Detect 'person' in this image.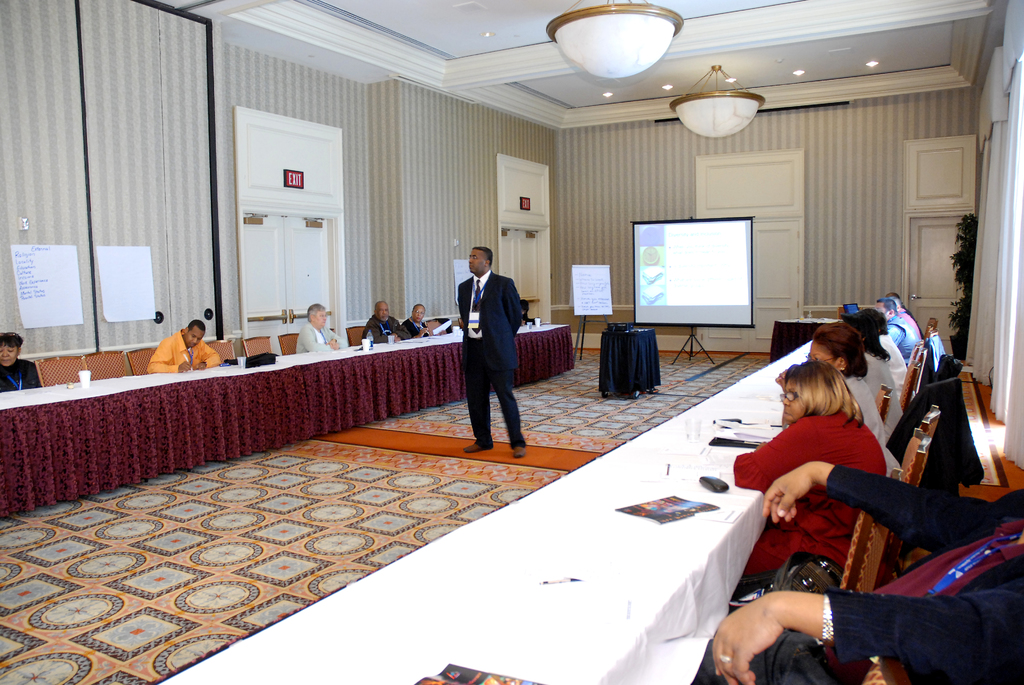
Detection: [705, 478, 1023, 684].
